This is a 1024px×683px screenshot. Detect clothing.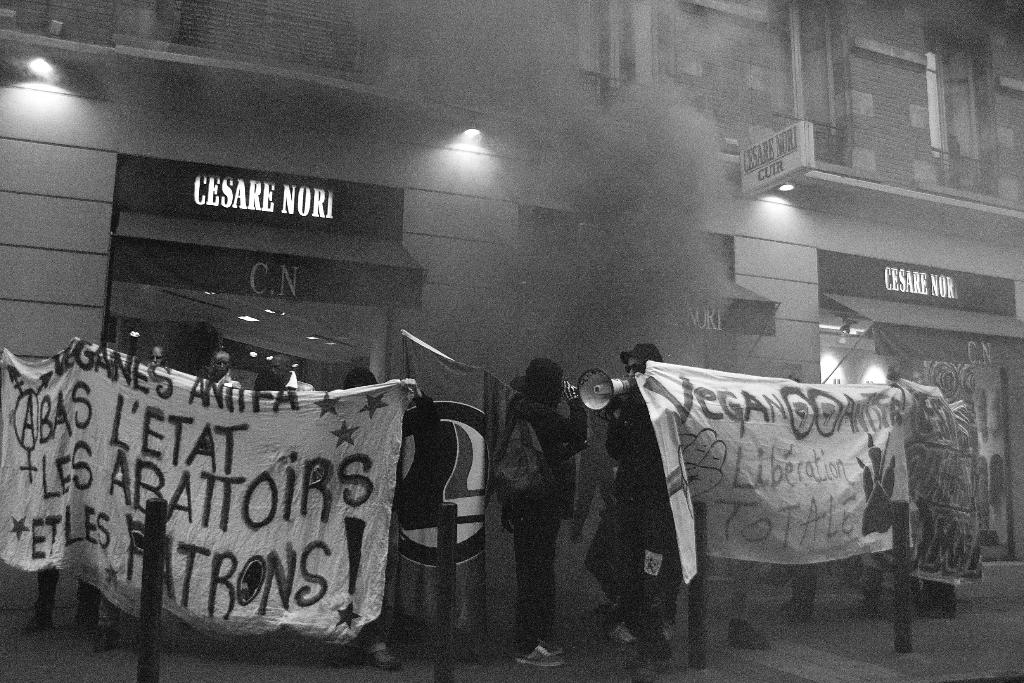
select_region(789, 565, 822, 607).
